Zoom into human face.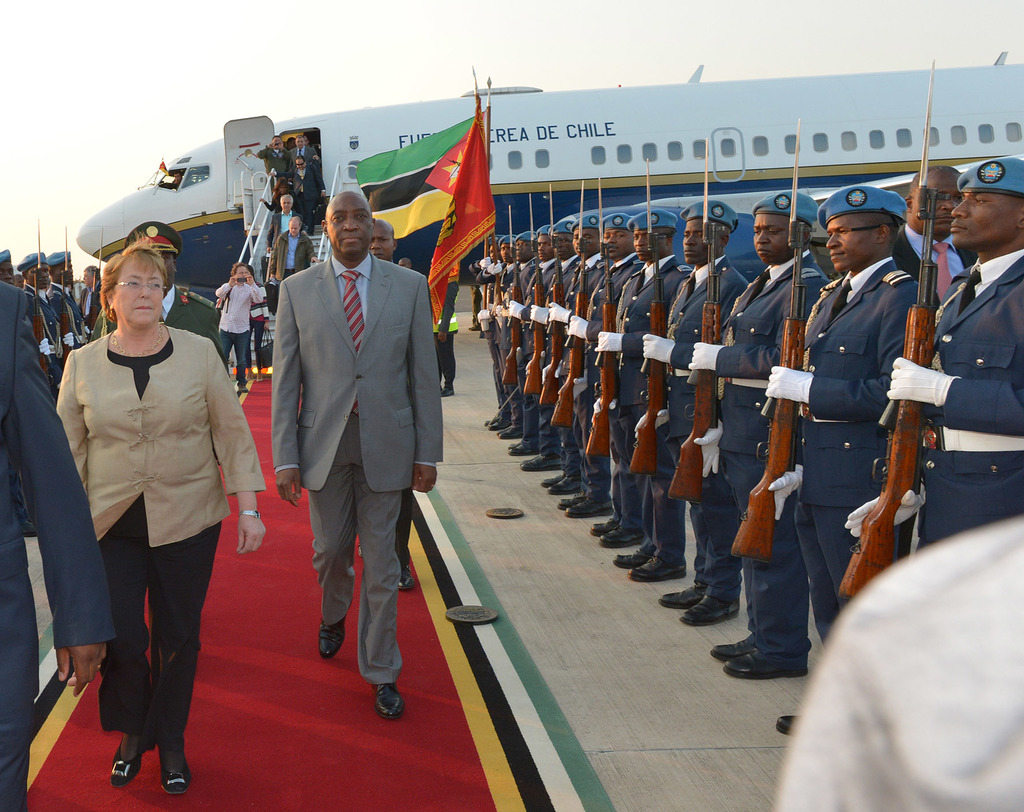
Zoom target: region(572, 225, 598, 257).
